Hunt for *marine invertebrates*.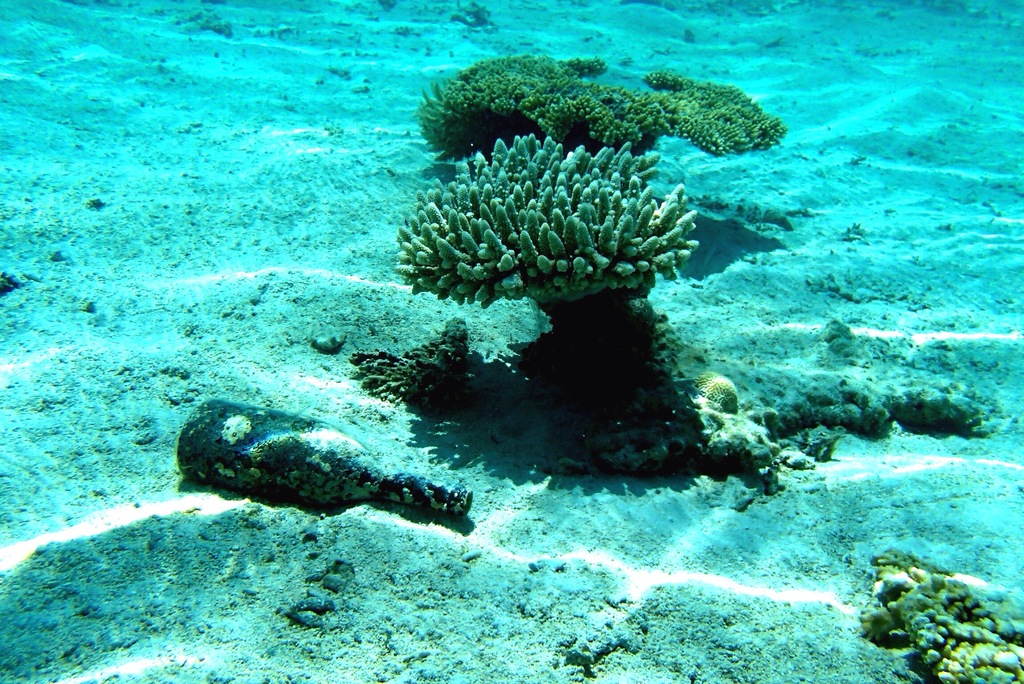
Hunted down at Rect(392, 124, 700, 484).
